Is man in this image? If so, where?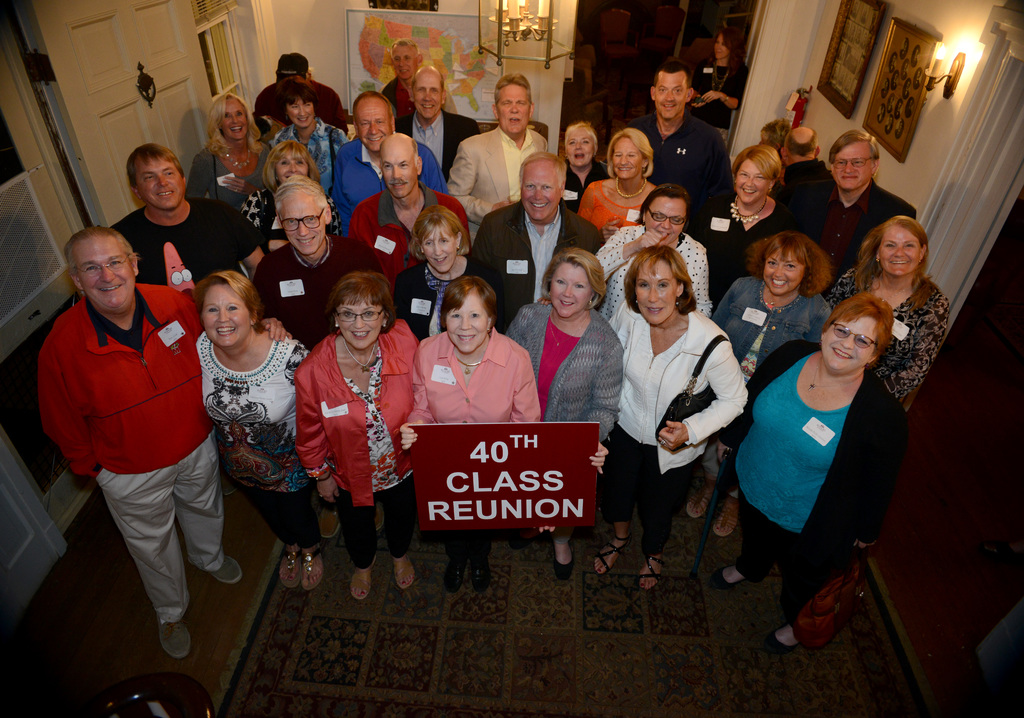
Yes, at [243, 45, 346, 136].
